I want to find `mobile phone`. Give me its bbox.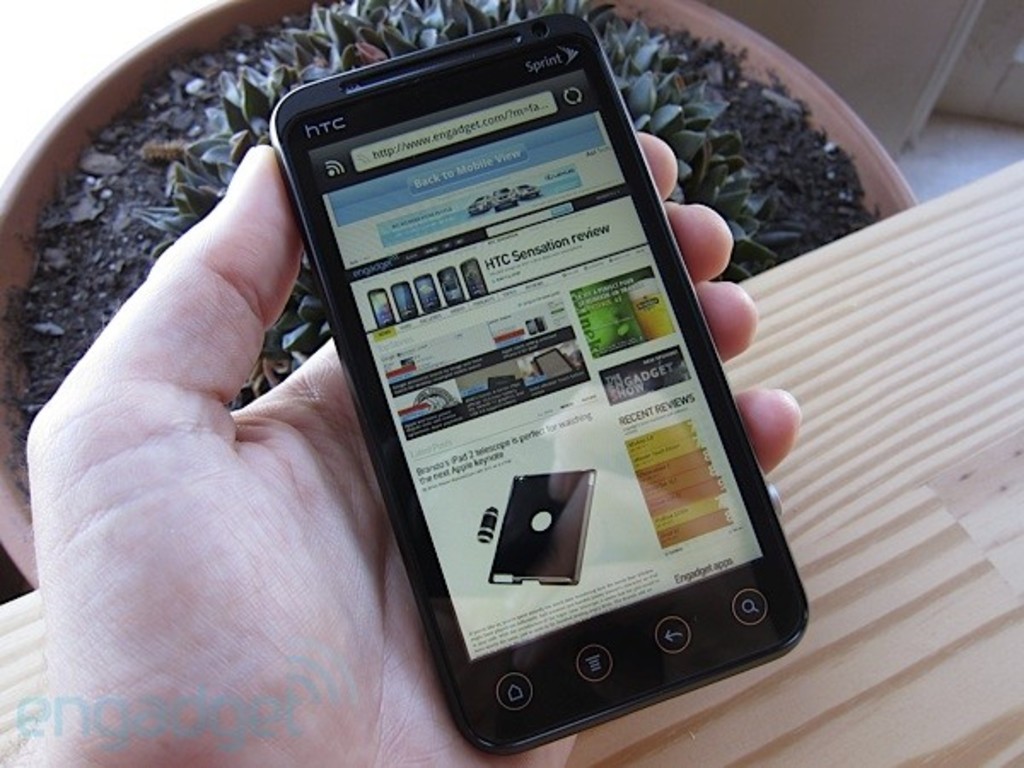
select_region(253, 3, 811, 749).
